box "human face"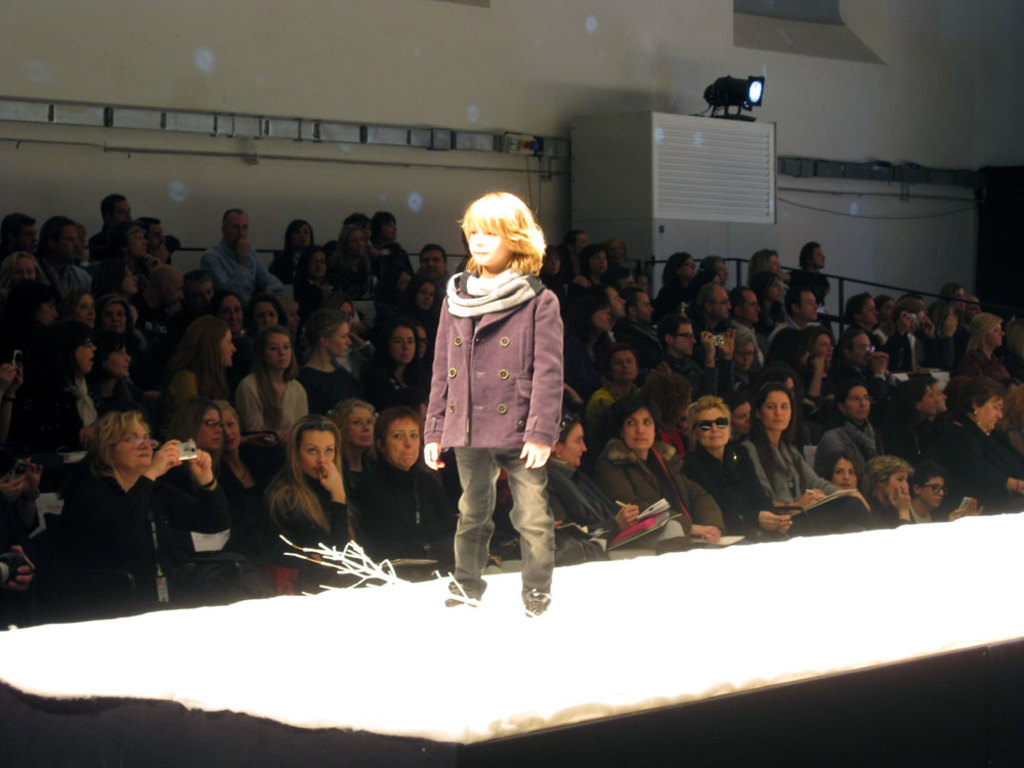
{"left": 387, "top": 323, "right": 415, "bottom": 366}
